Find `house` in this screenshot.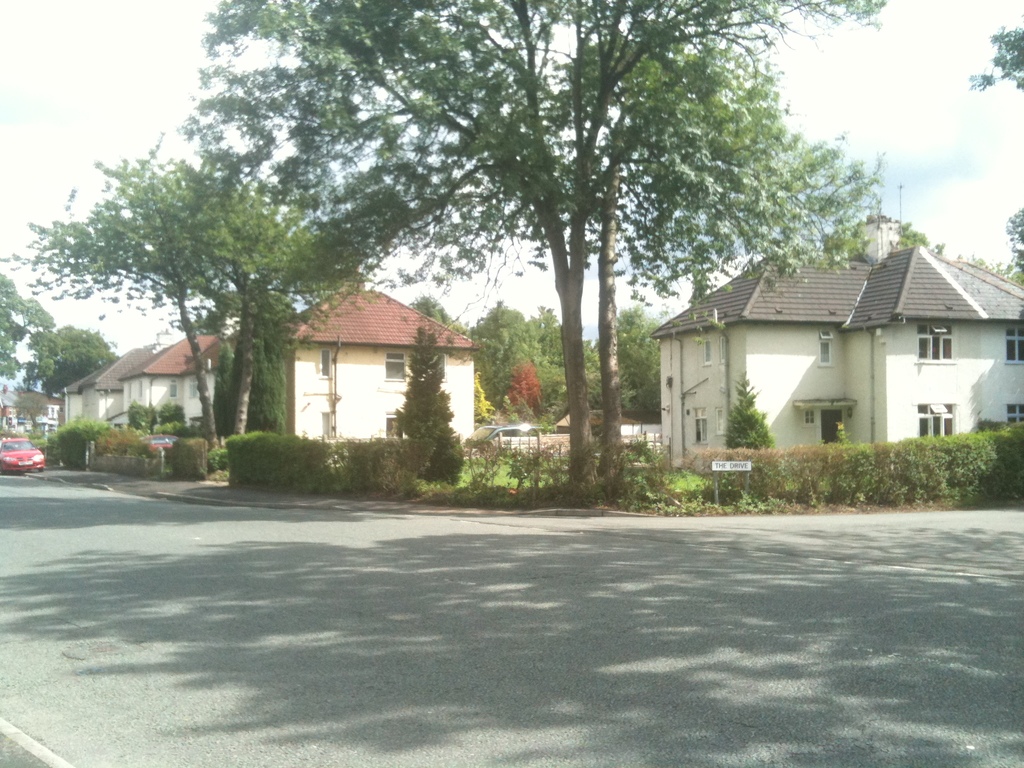
The bounding box for `house` is [x1=204, y1=278, x2=486, y2=442].
